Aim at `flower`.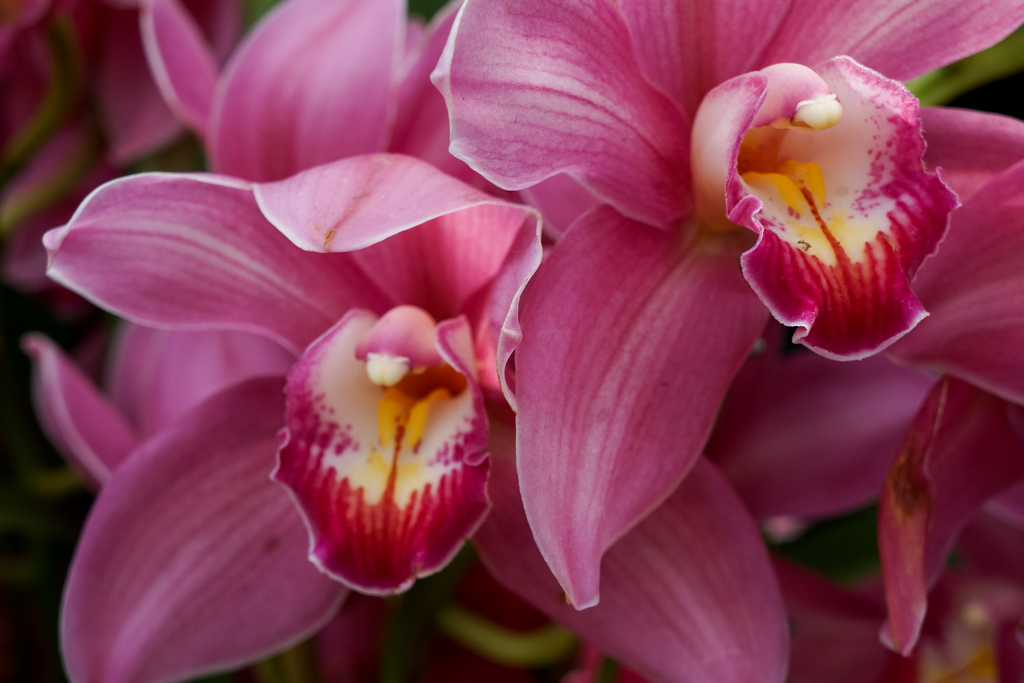
Aimed at box(42, 153, 790, 682).
